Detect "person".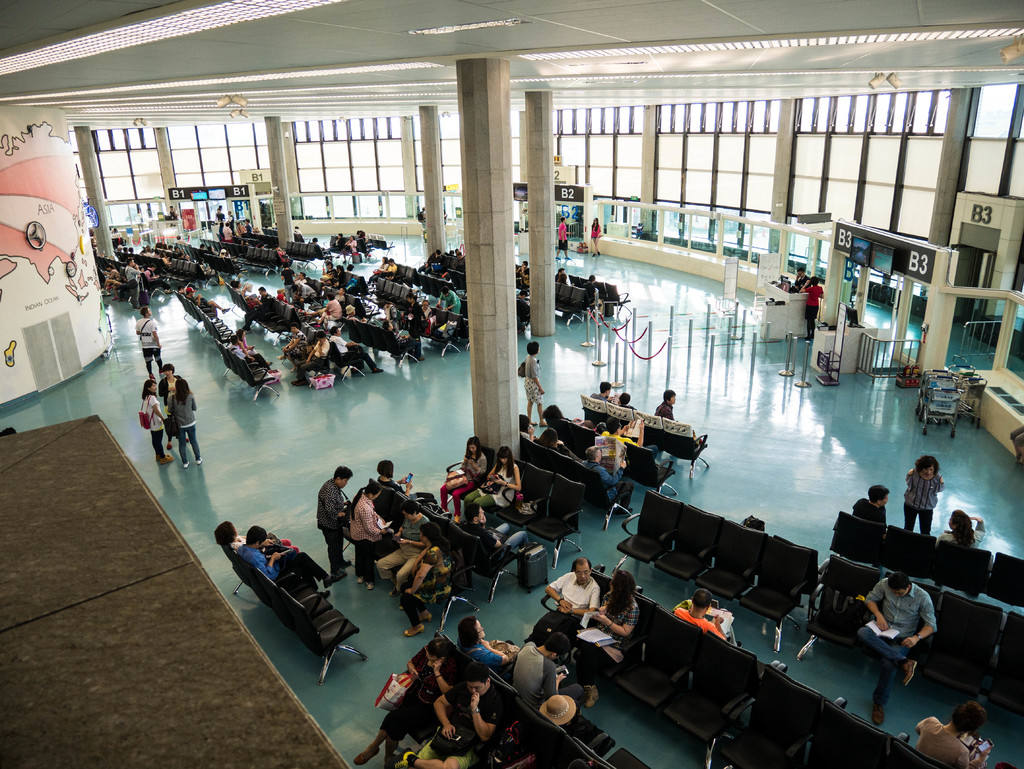
Detected at detection(272, 245, 292, 263).
